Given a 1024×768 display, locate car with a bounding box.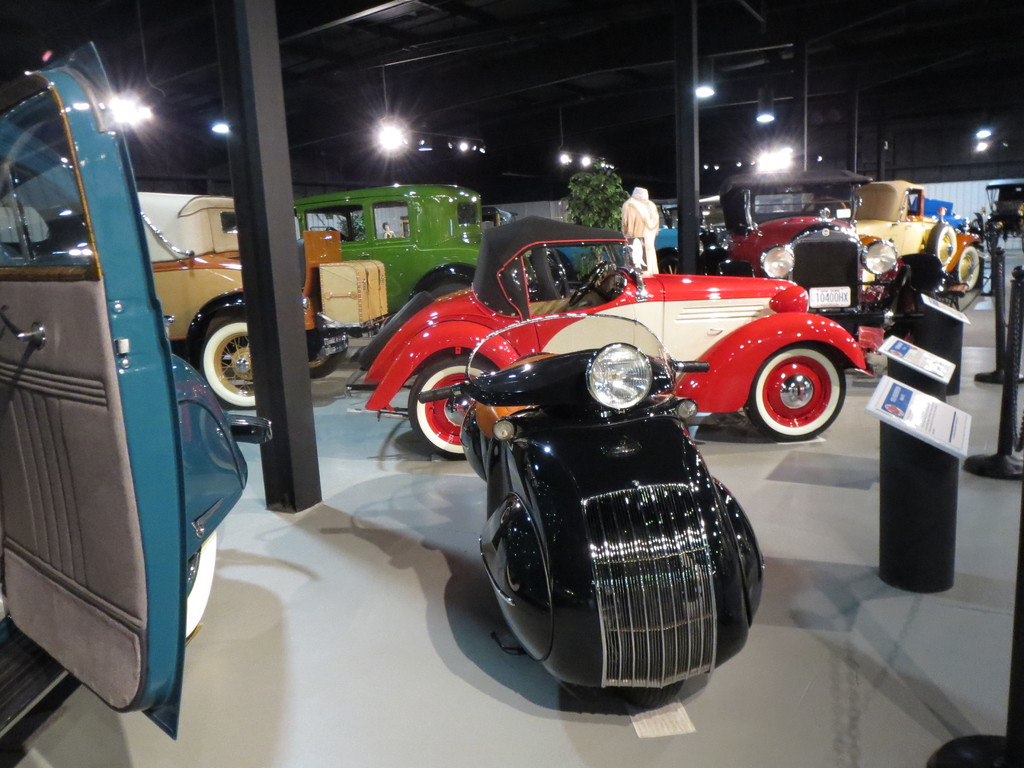
Located: [0, 33, 269, 767].
